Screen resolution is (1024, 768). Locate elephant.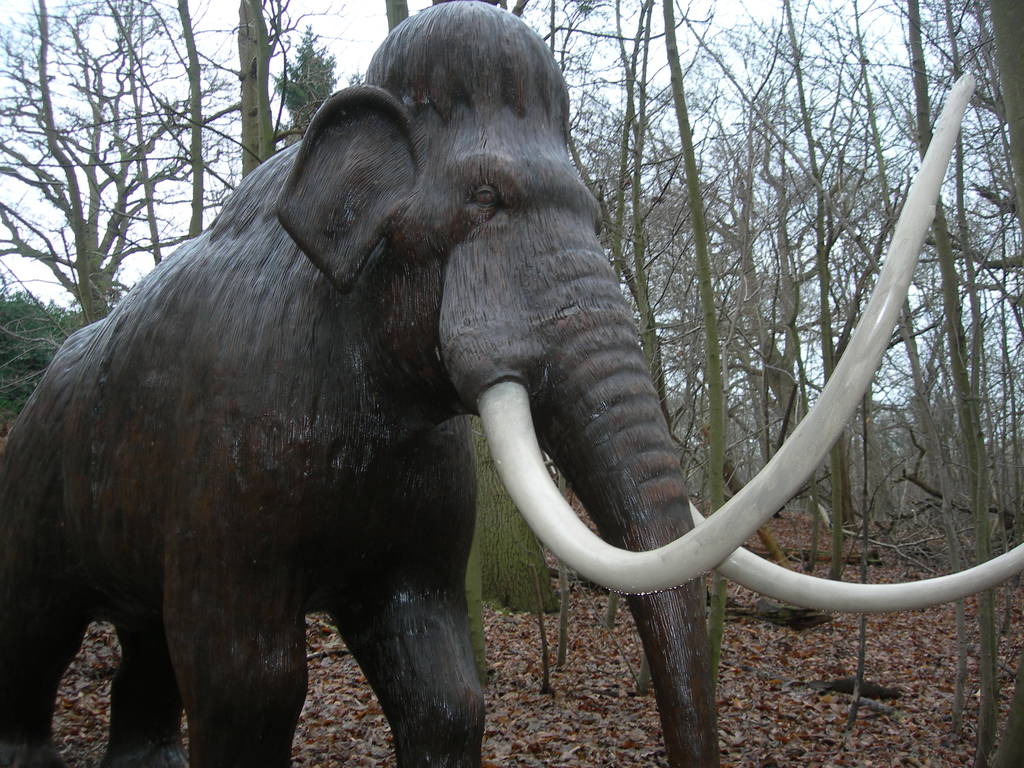
0, 0, 1023, 764.
